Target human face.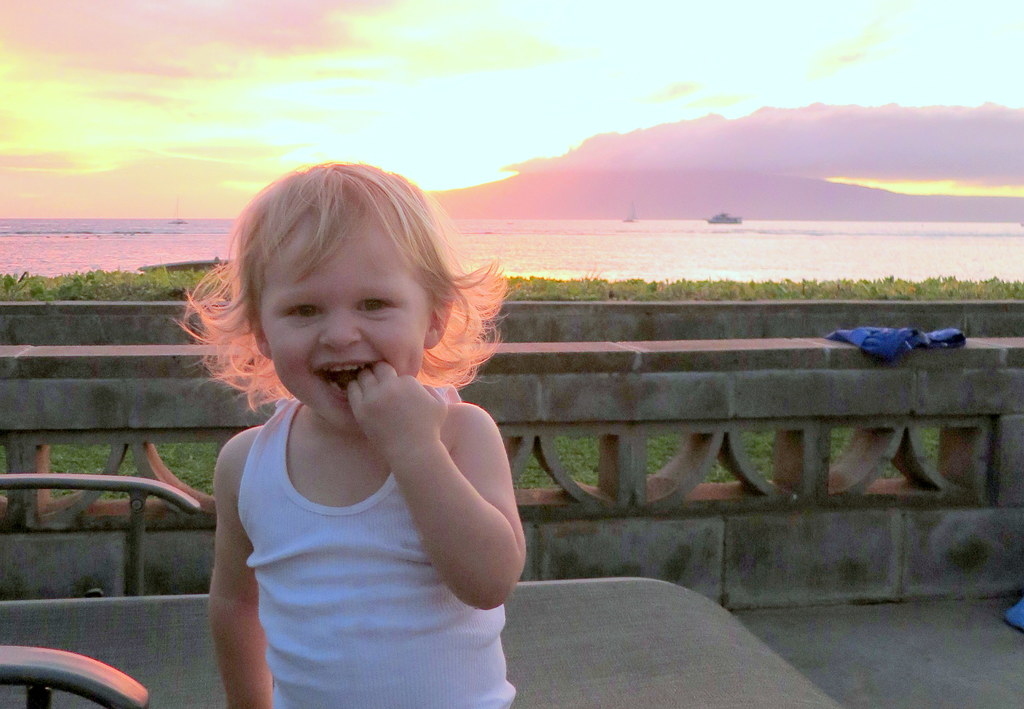
Target region: (left=262, top=217, right=433, bottom=434).
